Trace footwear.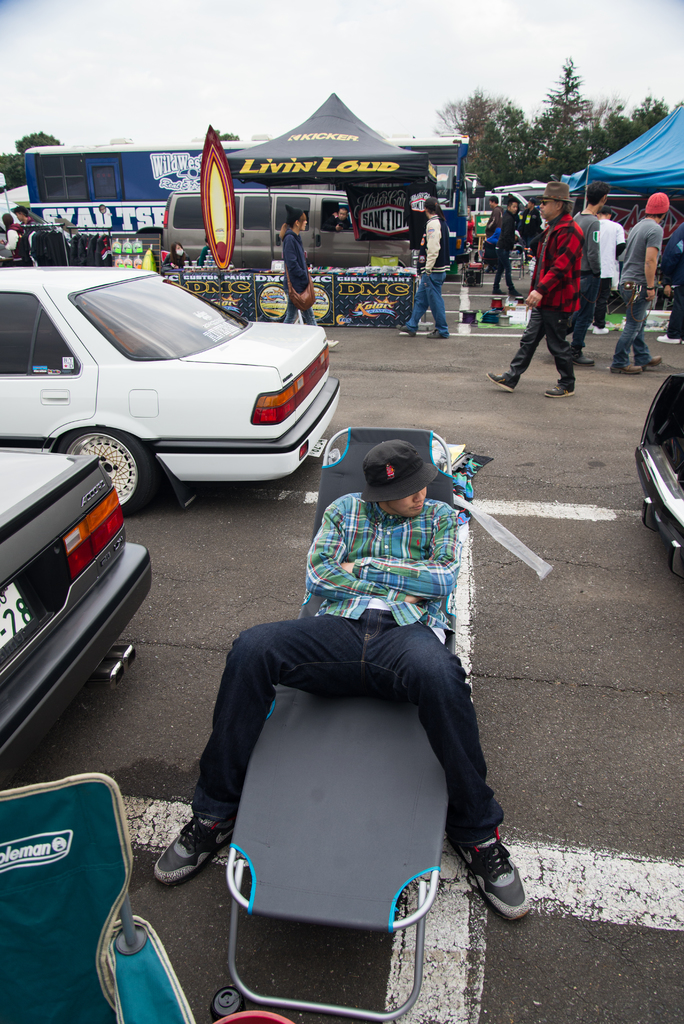
Traced to 149:816:232:884.
